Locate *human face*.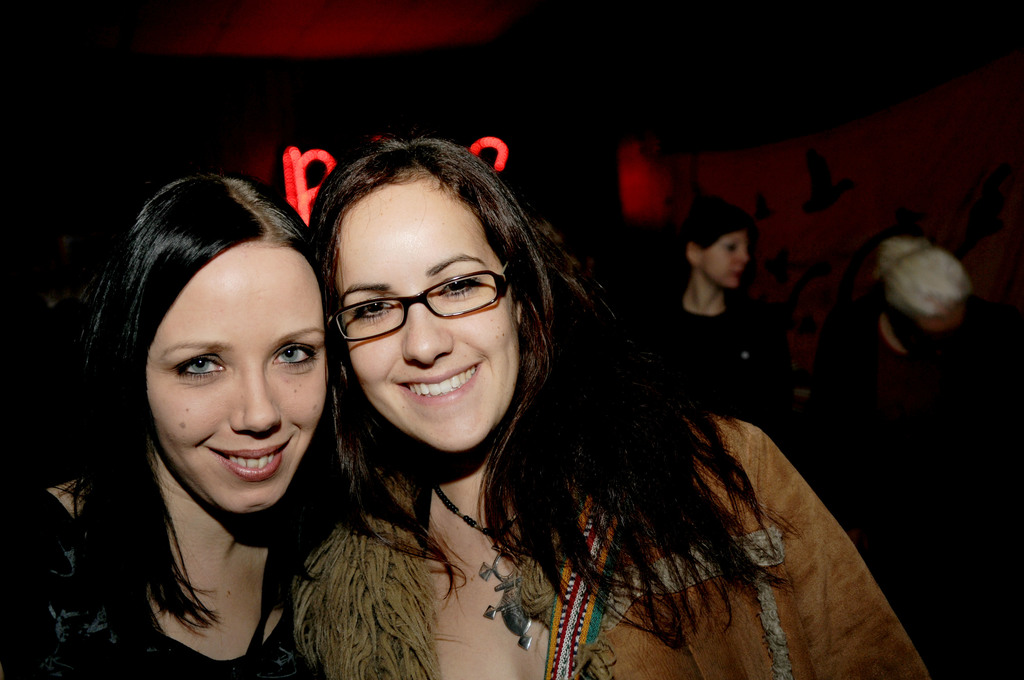
Bounding box: (left=145, top=248, right=330, bottom=515).
